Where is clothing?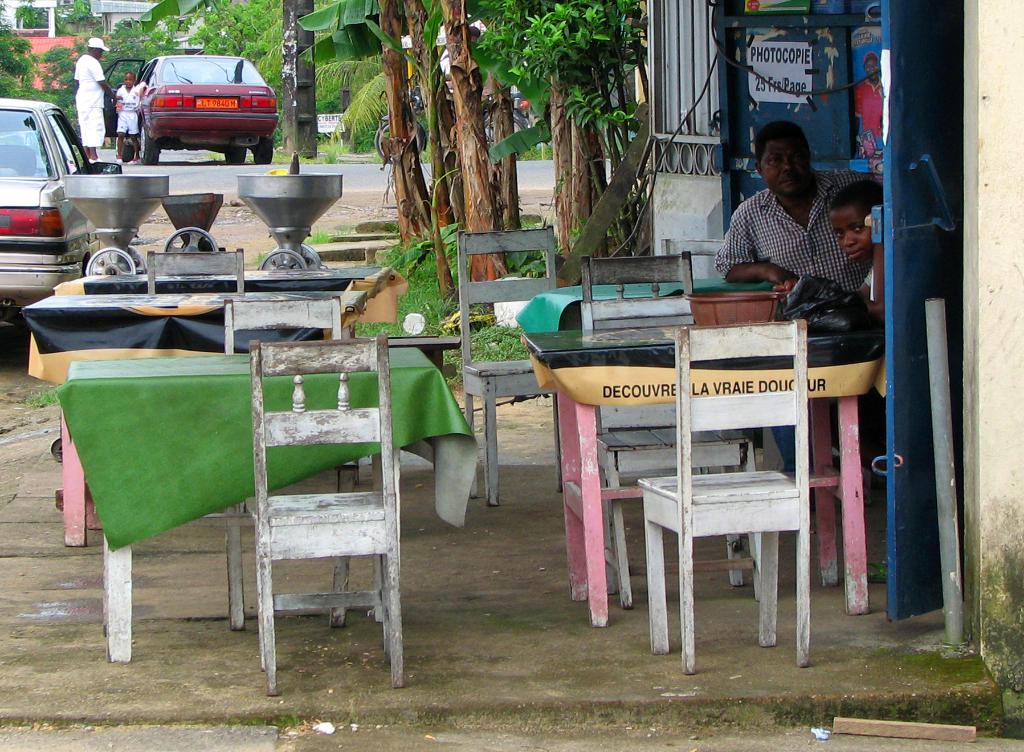
116/78/138/139.
